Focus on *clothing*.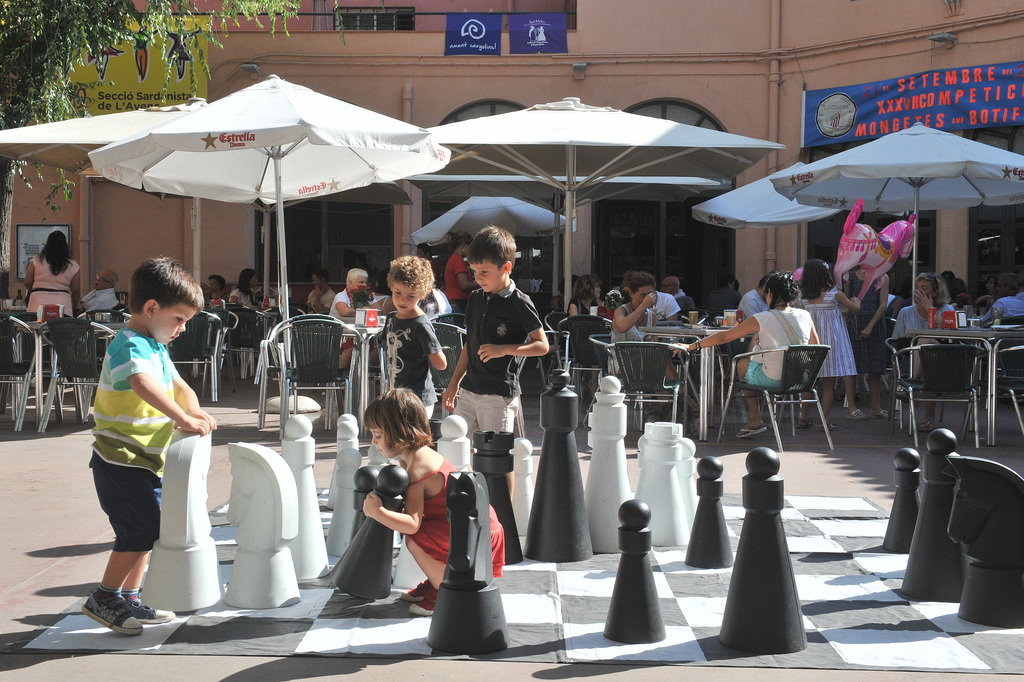
Focused at crop(792, 283, 855, 376).
